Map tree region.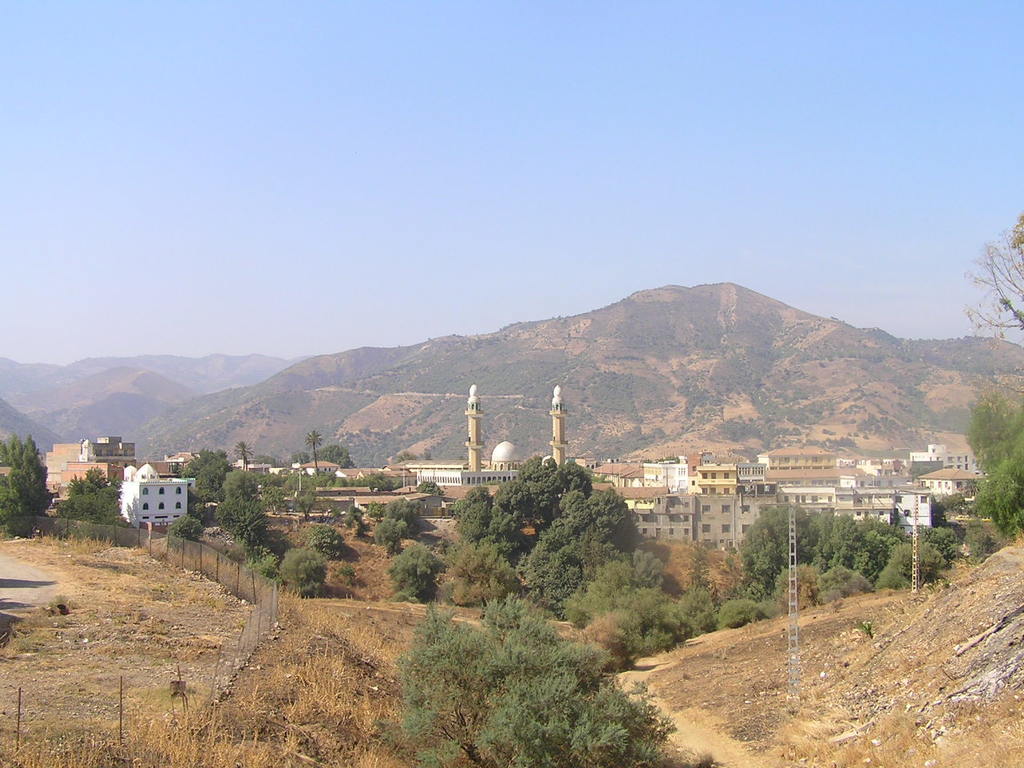
Mapped to (60, 466, 128, 526).
